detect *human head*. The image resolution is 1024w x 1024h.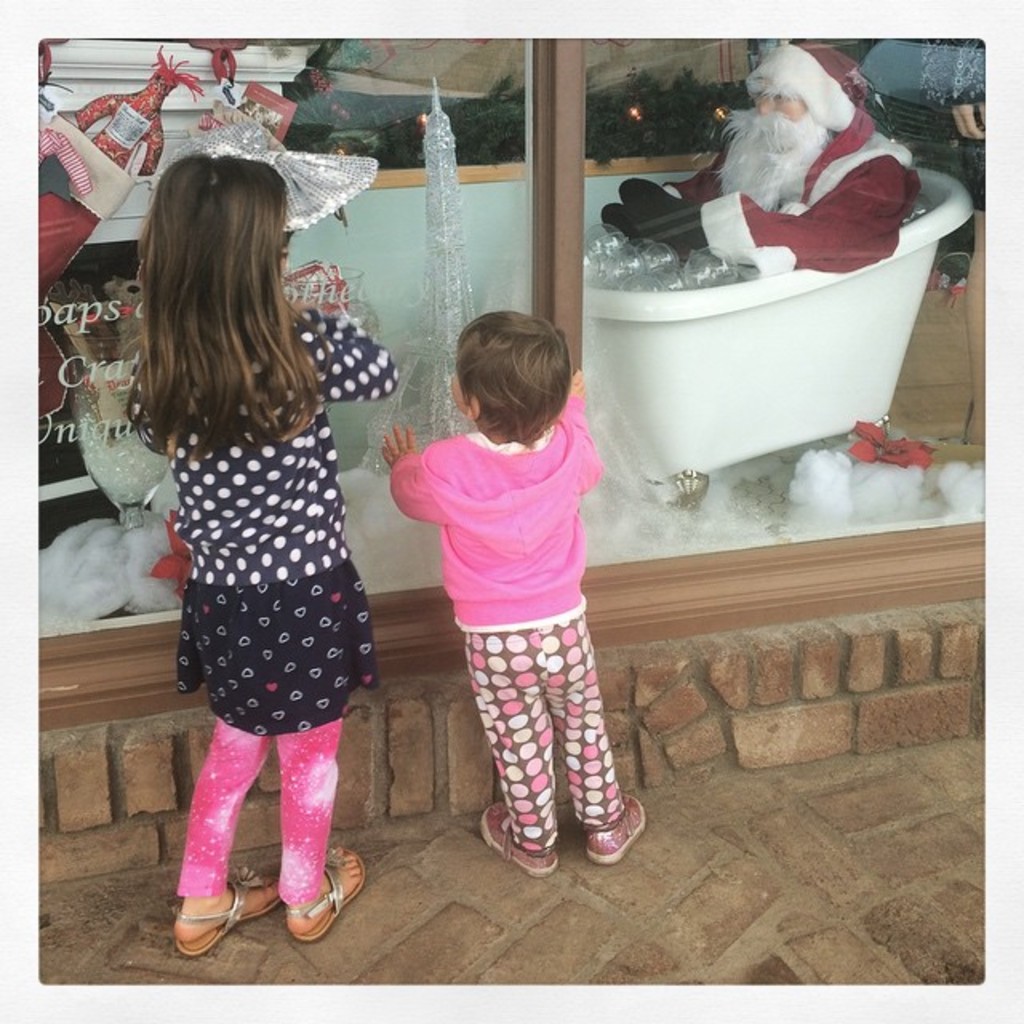
select_region(146, 150, 288, 294).
